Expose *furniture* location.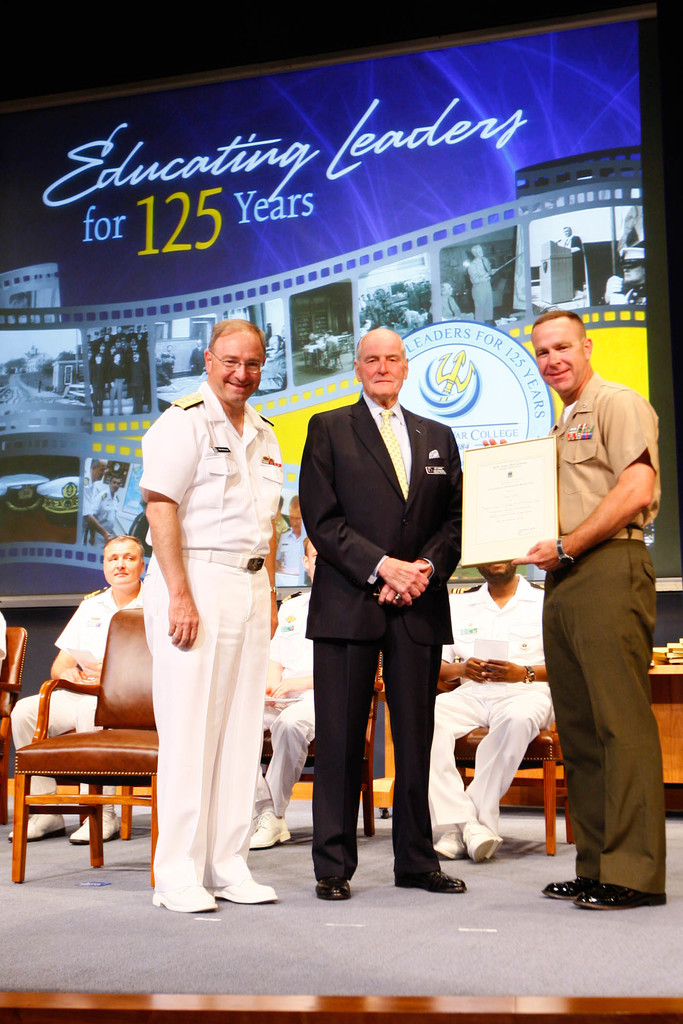
Exposed at box(12, 609, 158, 888).
